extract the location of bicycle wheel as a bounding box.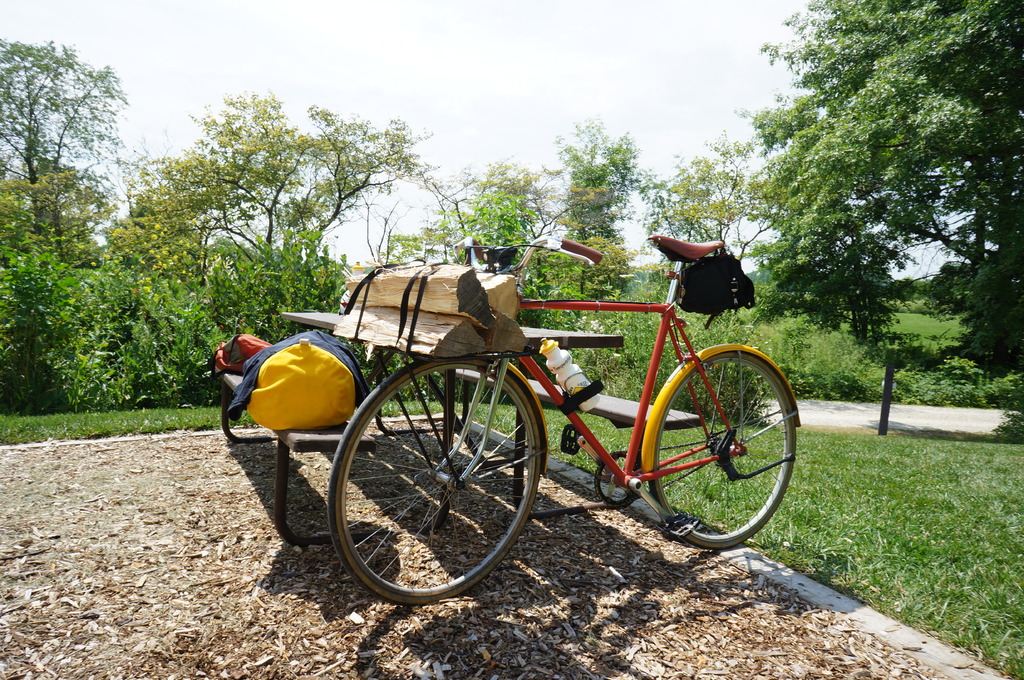
(623, 346, 788, 552).
